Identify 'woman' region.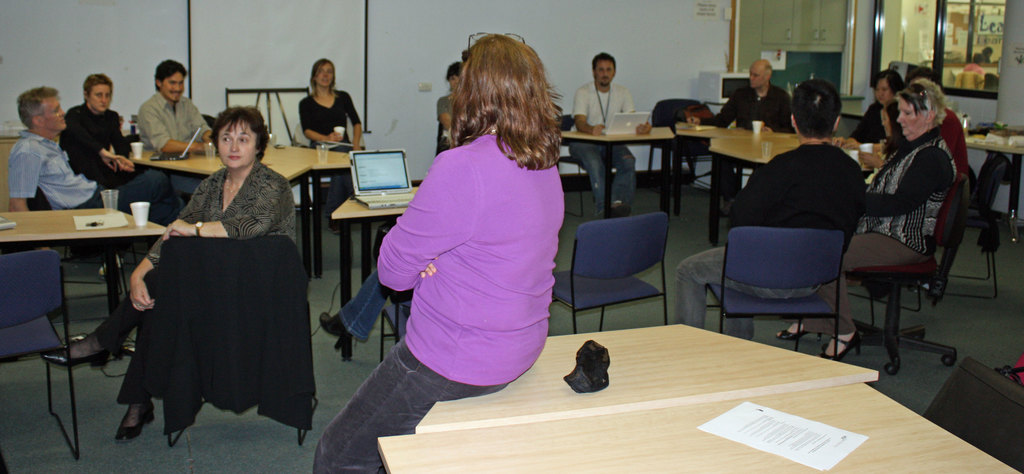
Region: box(851, 61, 962, 370).
